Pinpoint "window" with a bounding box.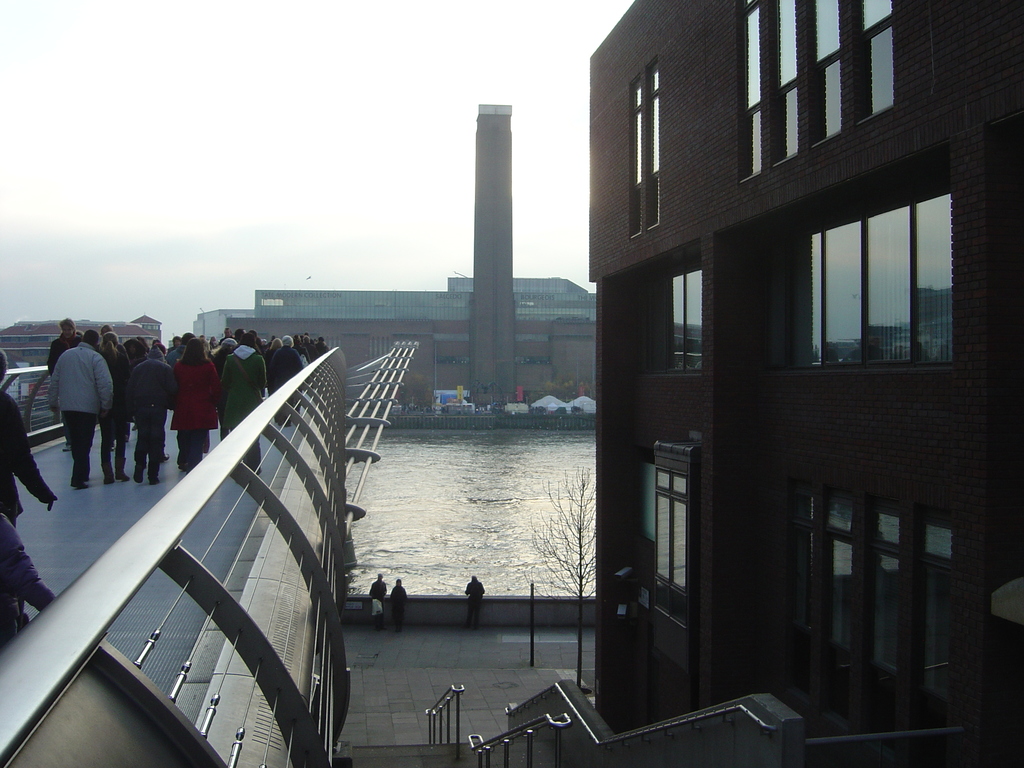
Rect(628, 60, 660, 239).
